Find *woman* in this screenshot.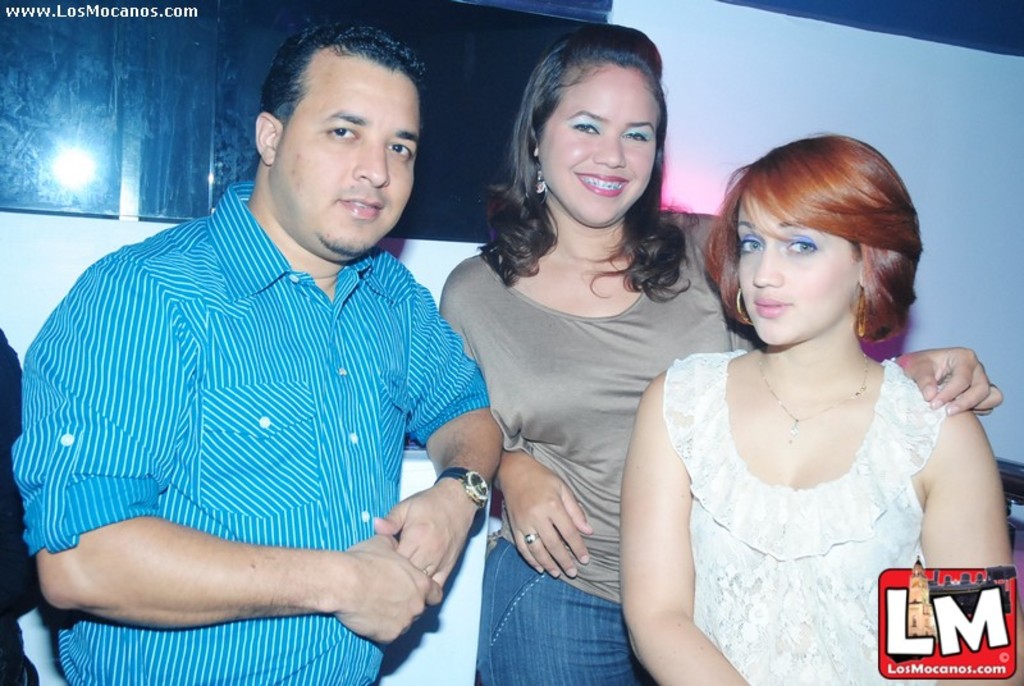
The bounding box for *woman* is 440:22:1007:685.
